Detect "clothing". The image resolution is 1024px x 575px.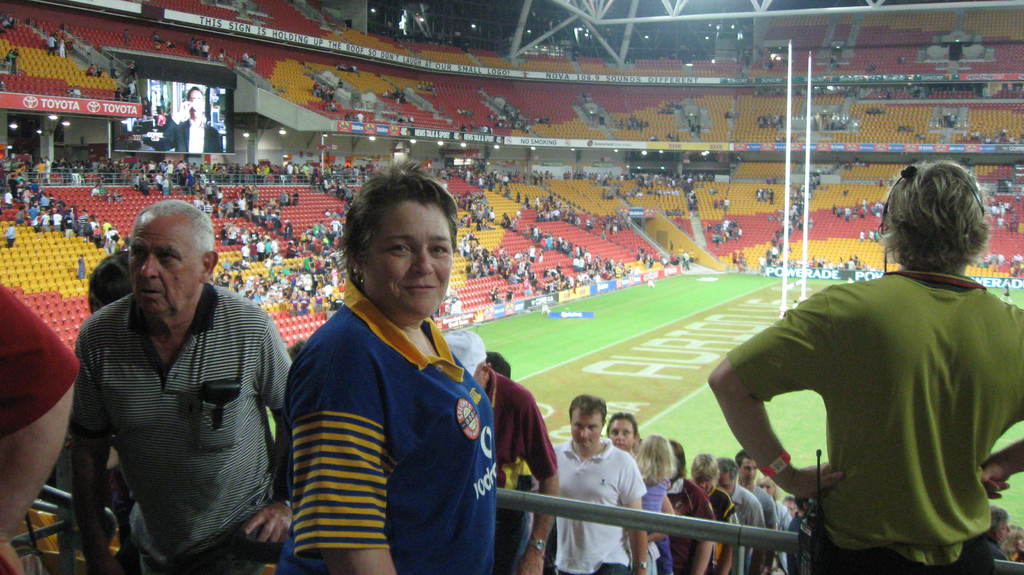
545,439,645,574.
